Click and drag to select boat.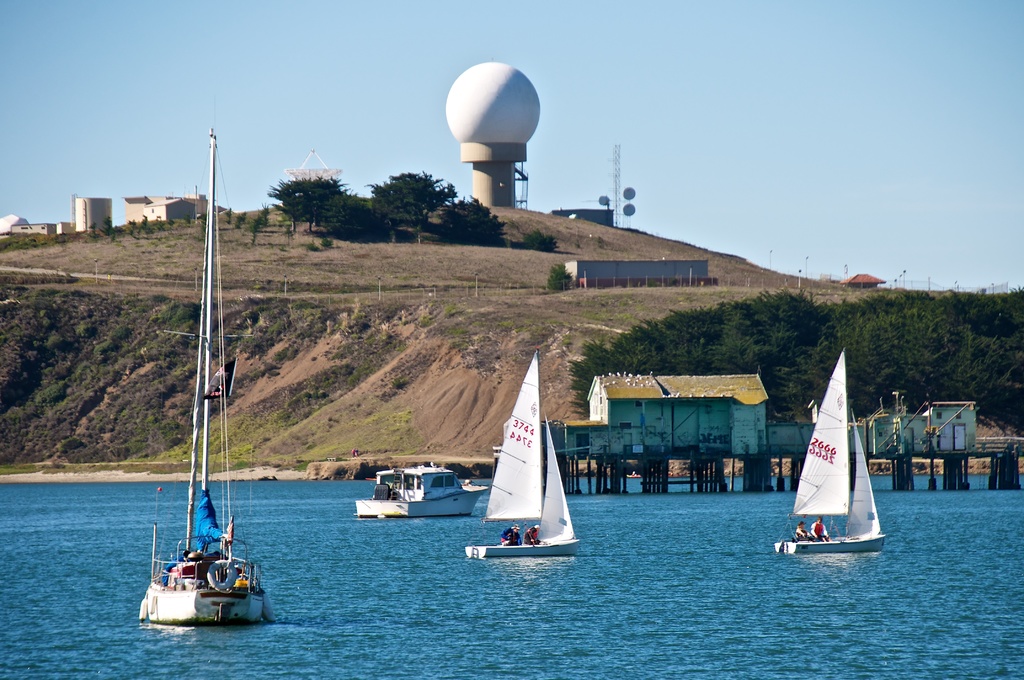
Selection: <bbox>465, 350, 584, 556</bbox>.
